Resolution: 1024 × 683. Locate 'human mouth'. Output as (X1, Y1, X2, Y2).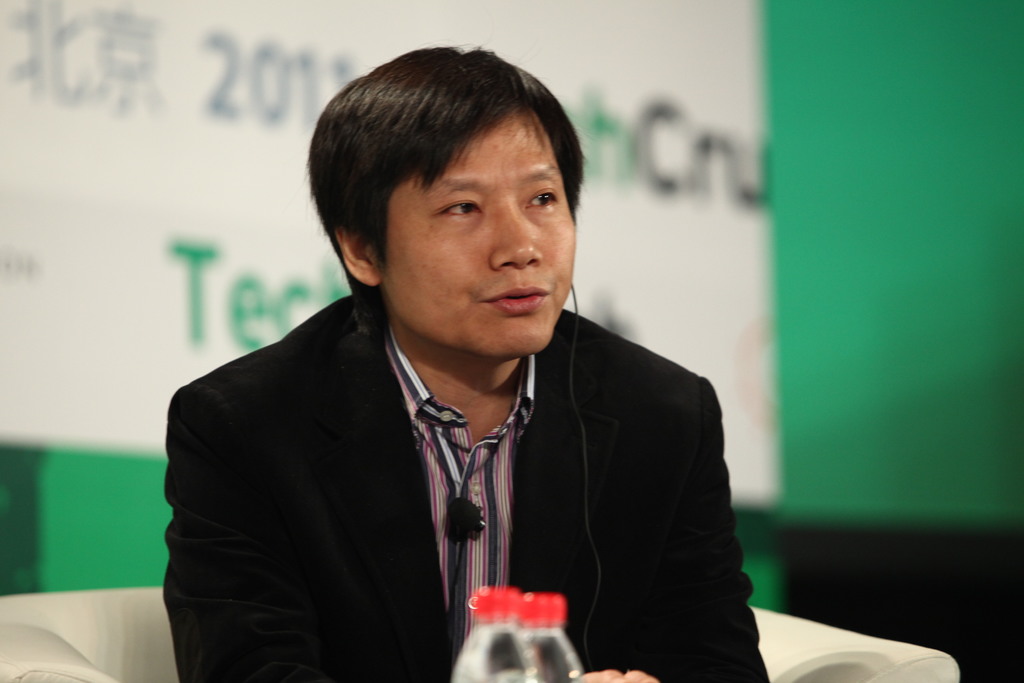
(483, 283, 550, 313).
